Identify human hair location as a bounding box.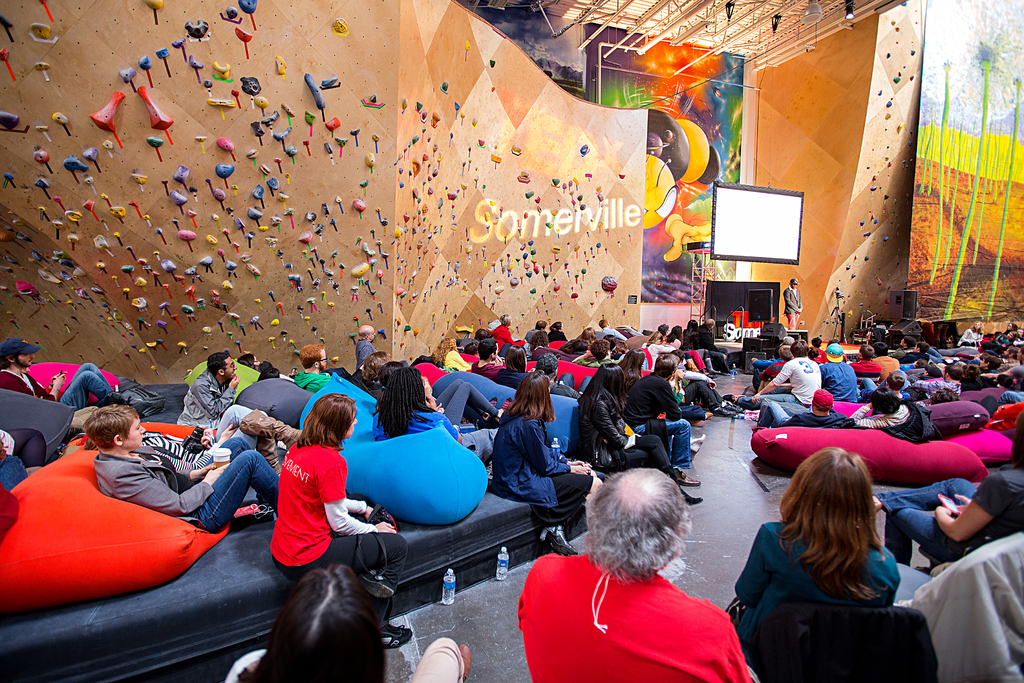
(246,561,384,682).
